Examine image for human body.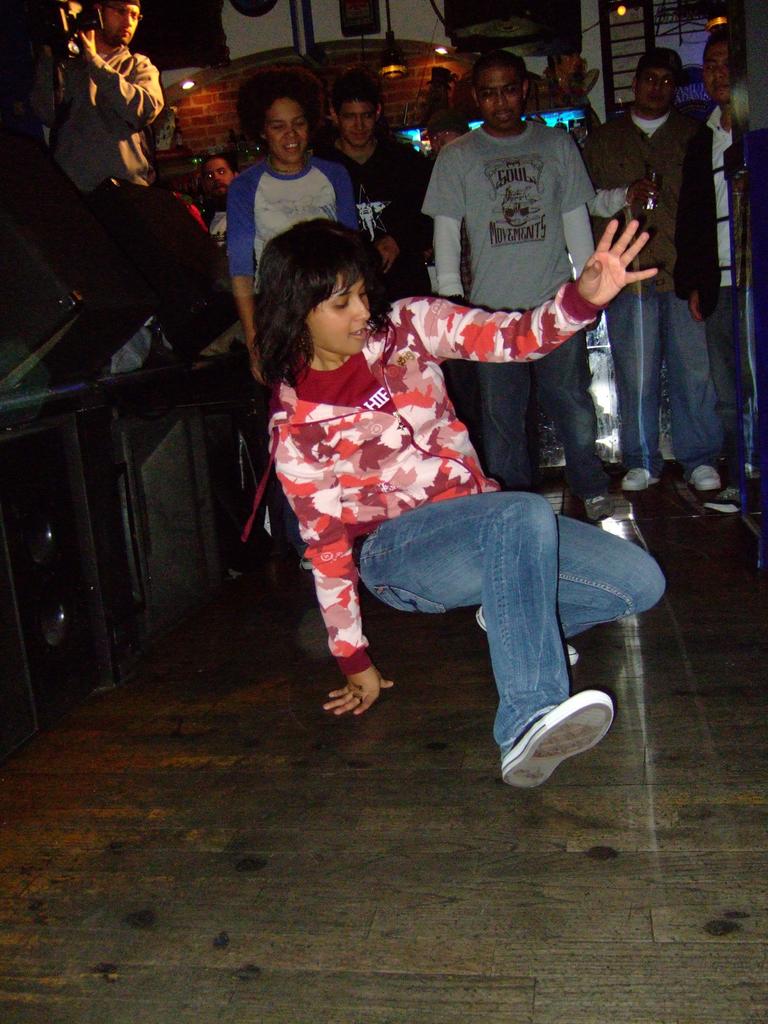
Examination result: x1=264, y1=214, x2=660, y2=785.
